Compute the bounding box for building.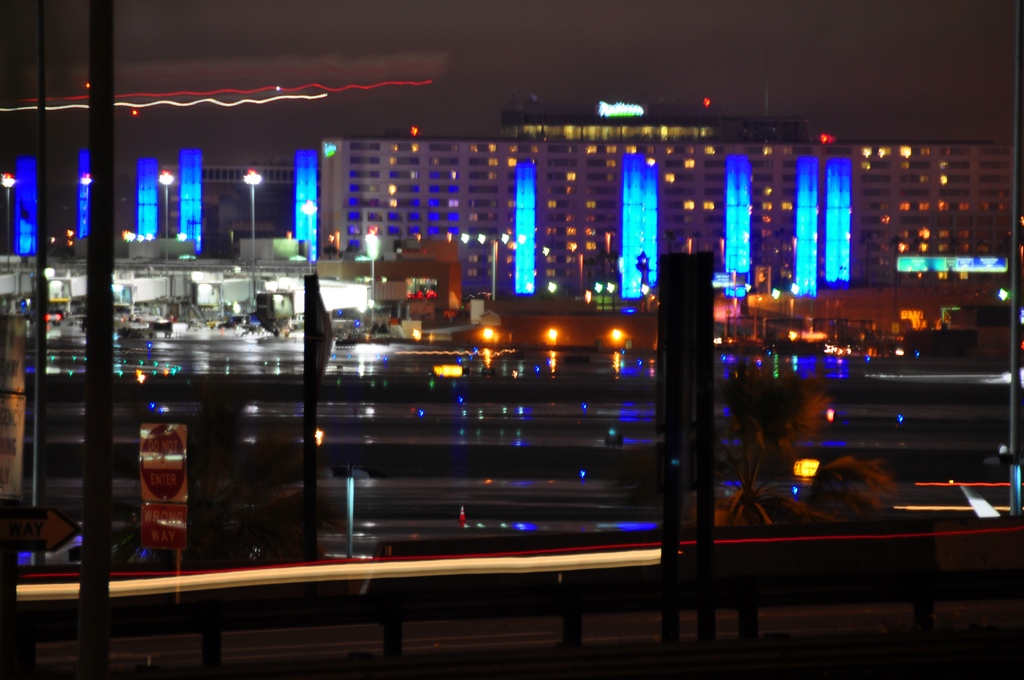
crop(5, 150, 289, 264).
